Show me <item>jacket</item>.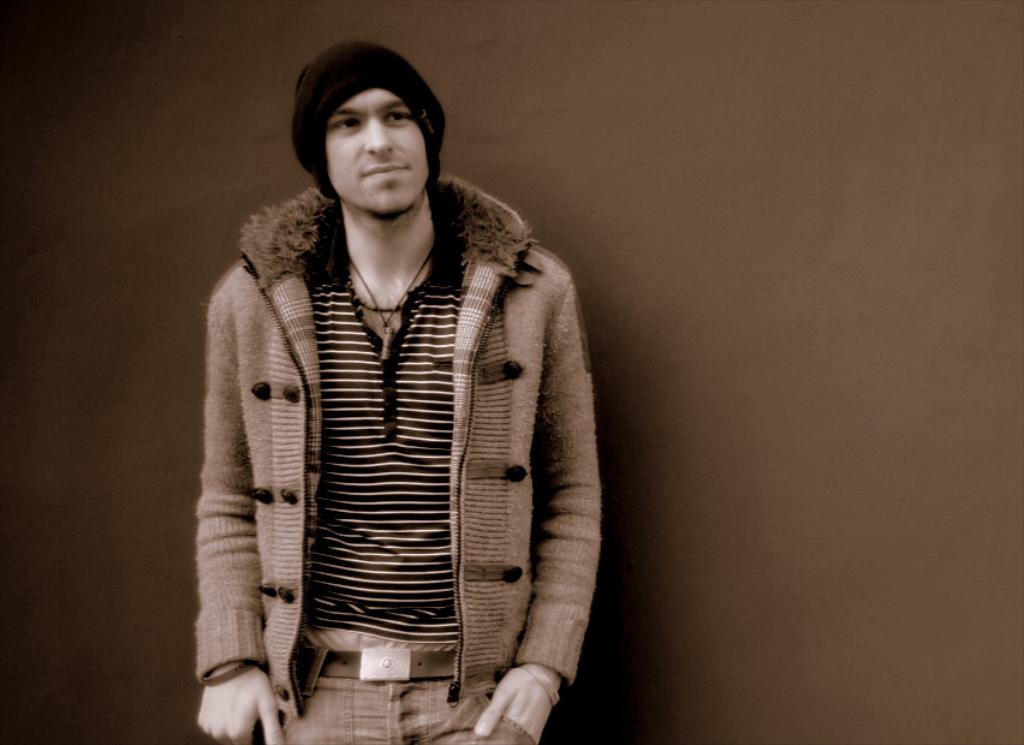
<item>jacket</item> is here: pyautogui.locateOnScreen(202, 135, 603, 732).
